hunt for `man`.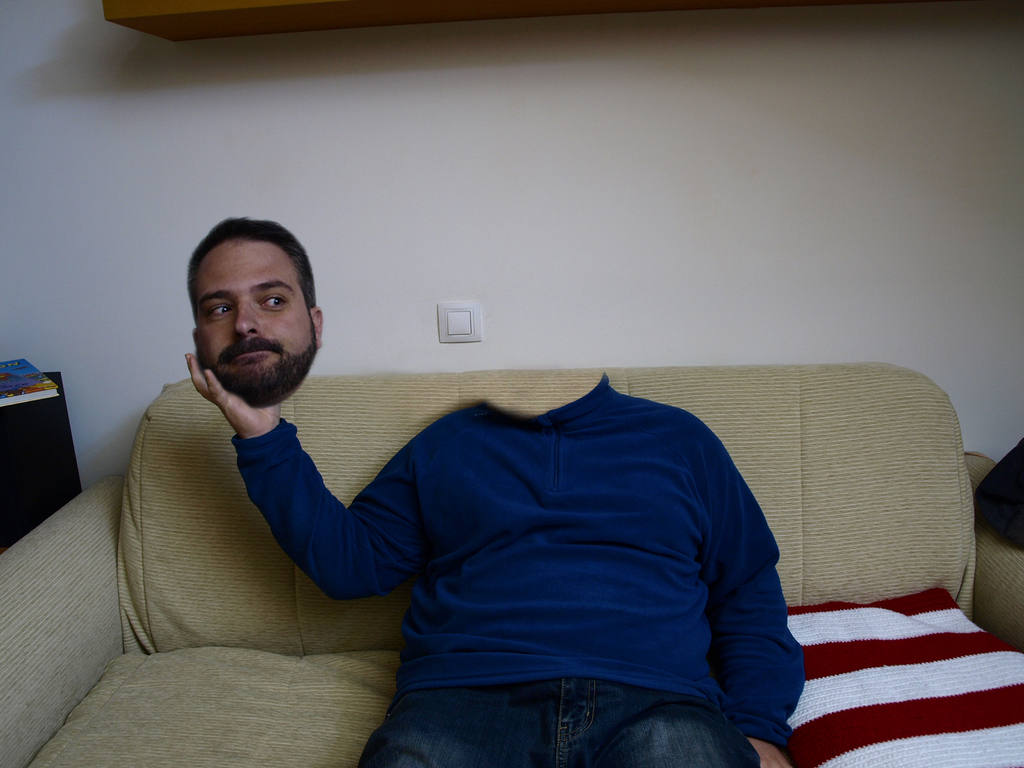
Hunted down at (186, 213, 801, 767).
